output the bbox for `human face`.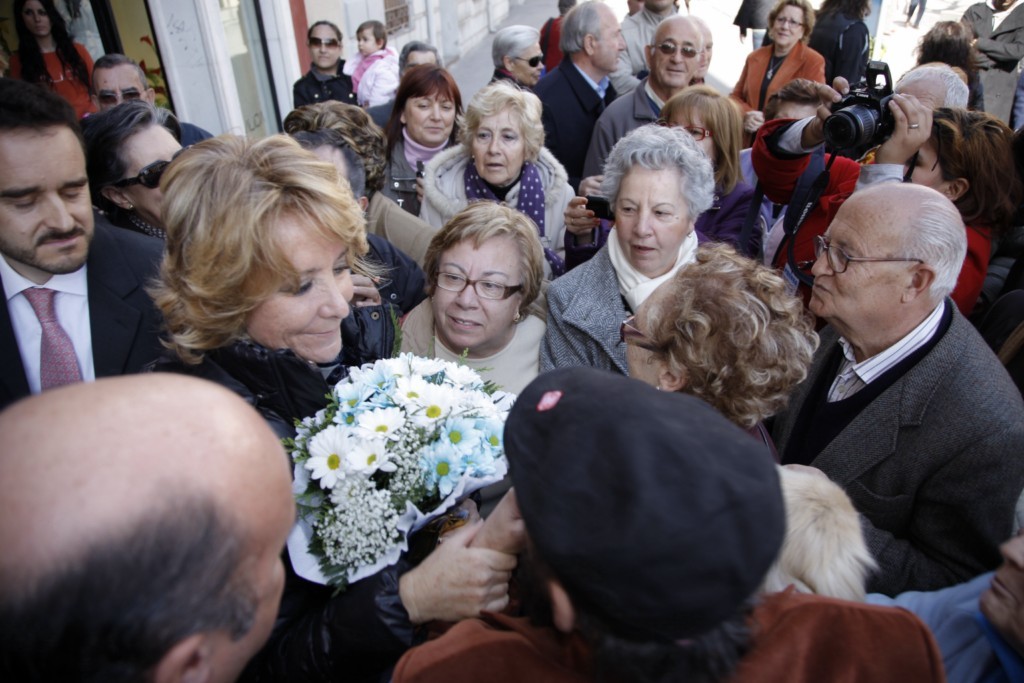
[x1=772, y1=5, x2=803, y2=44].
